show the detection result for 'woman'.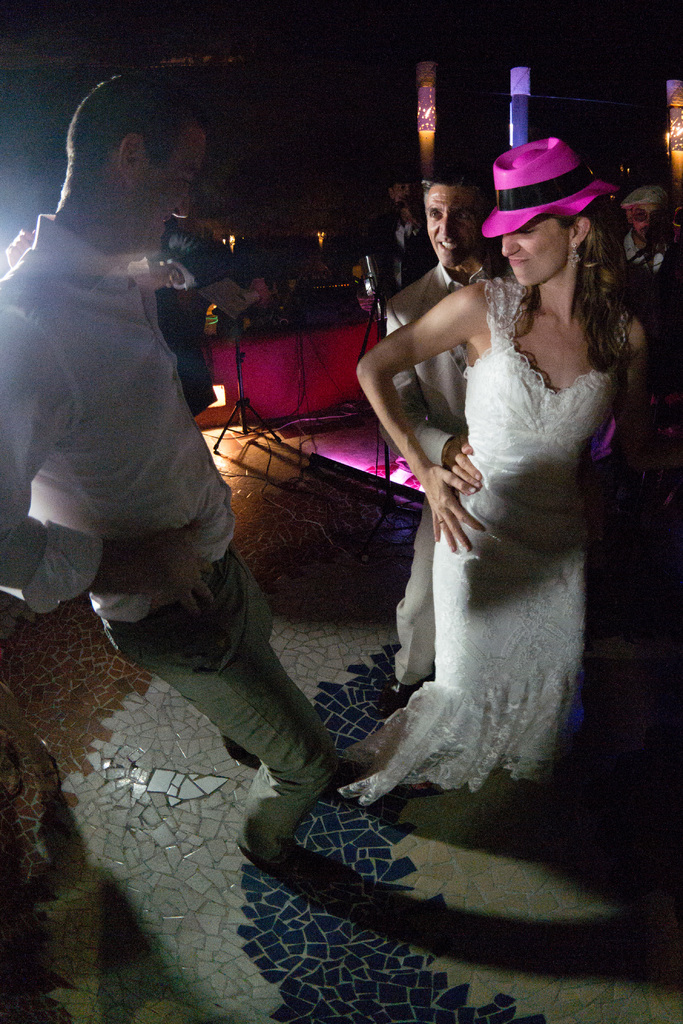
(359,128,645,865).
